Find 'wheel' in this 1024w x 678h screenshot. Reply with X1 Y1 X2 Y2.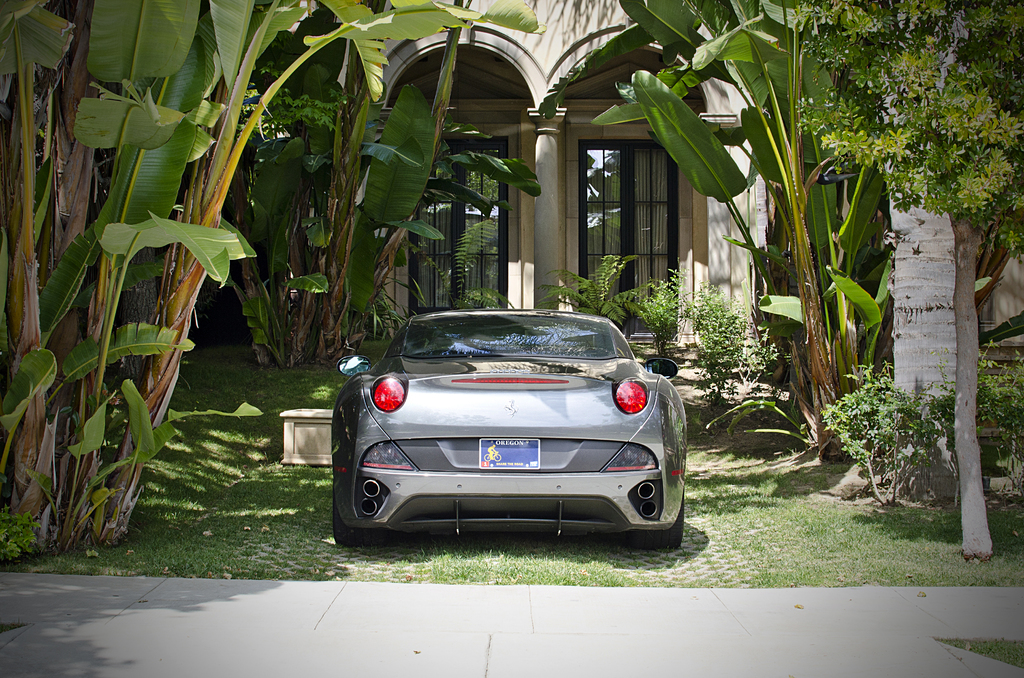
483 453 490 462.
